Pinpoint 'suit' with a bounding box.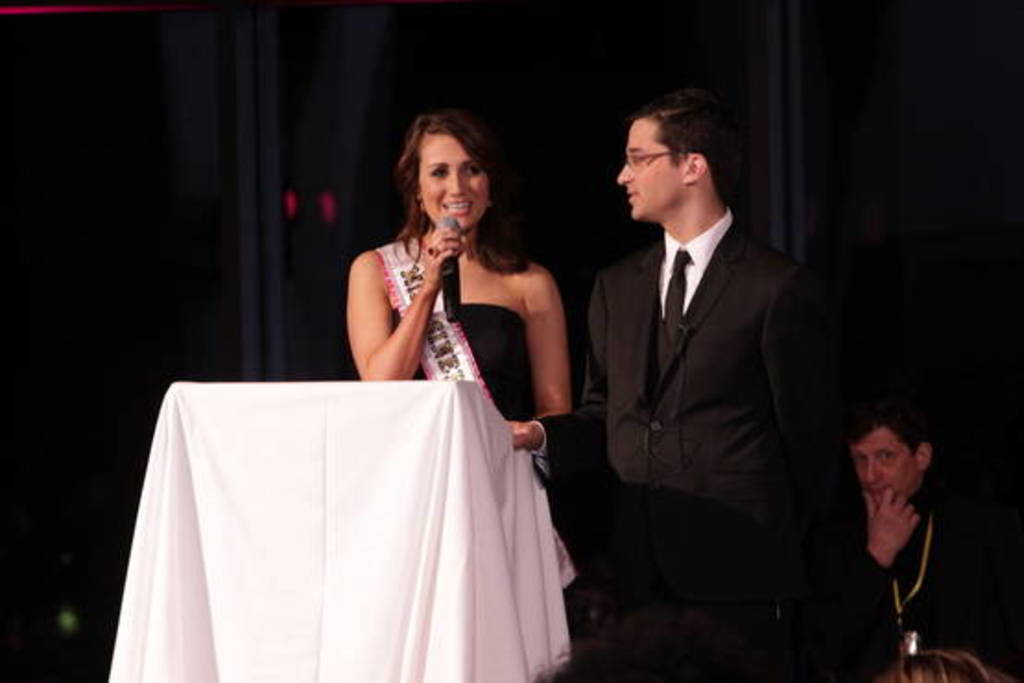
left=568, top=122, right=841, bottom=635.
